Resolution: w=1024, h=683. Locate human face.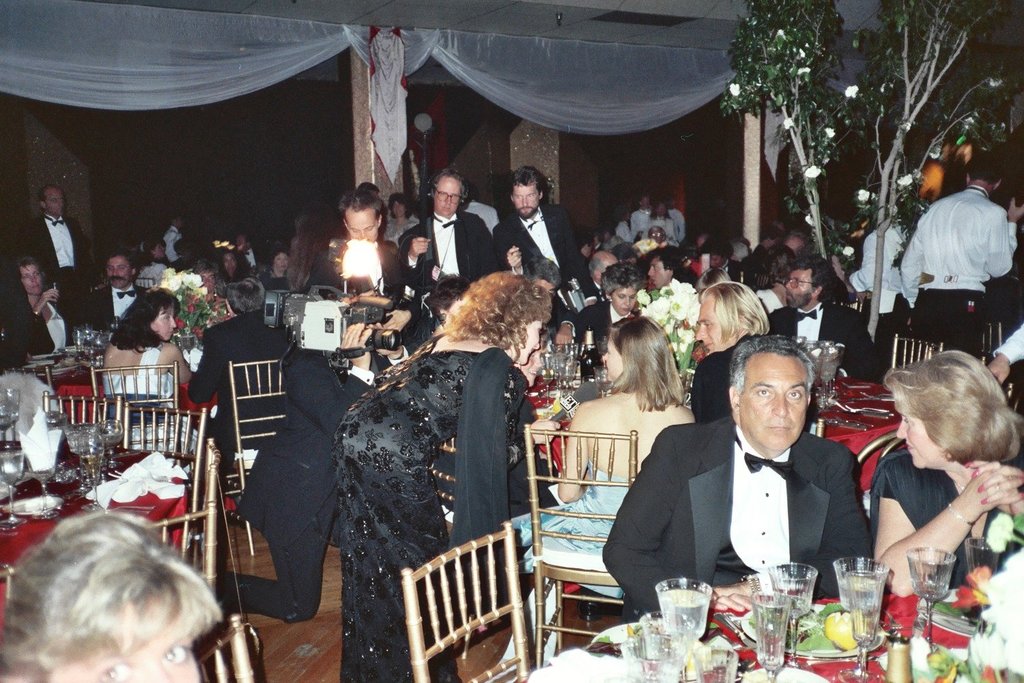
[346, 201, 378, 245].
